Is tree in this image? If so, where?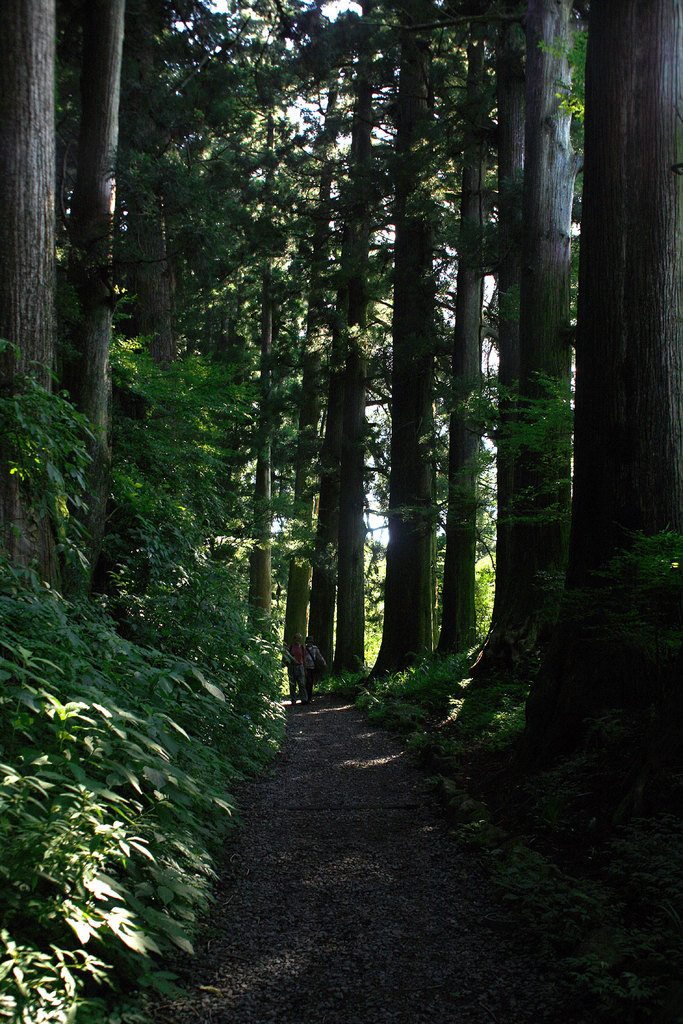
Yes, at x1=0, y1=0, x2=67, y2=401.
